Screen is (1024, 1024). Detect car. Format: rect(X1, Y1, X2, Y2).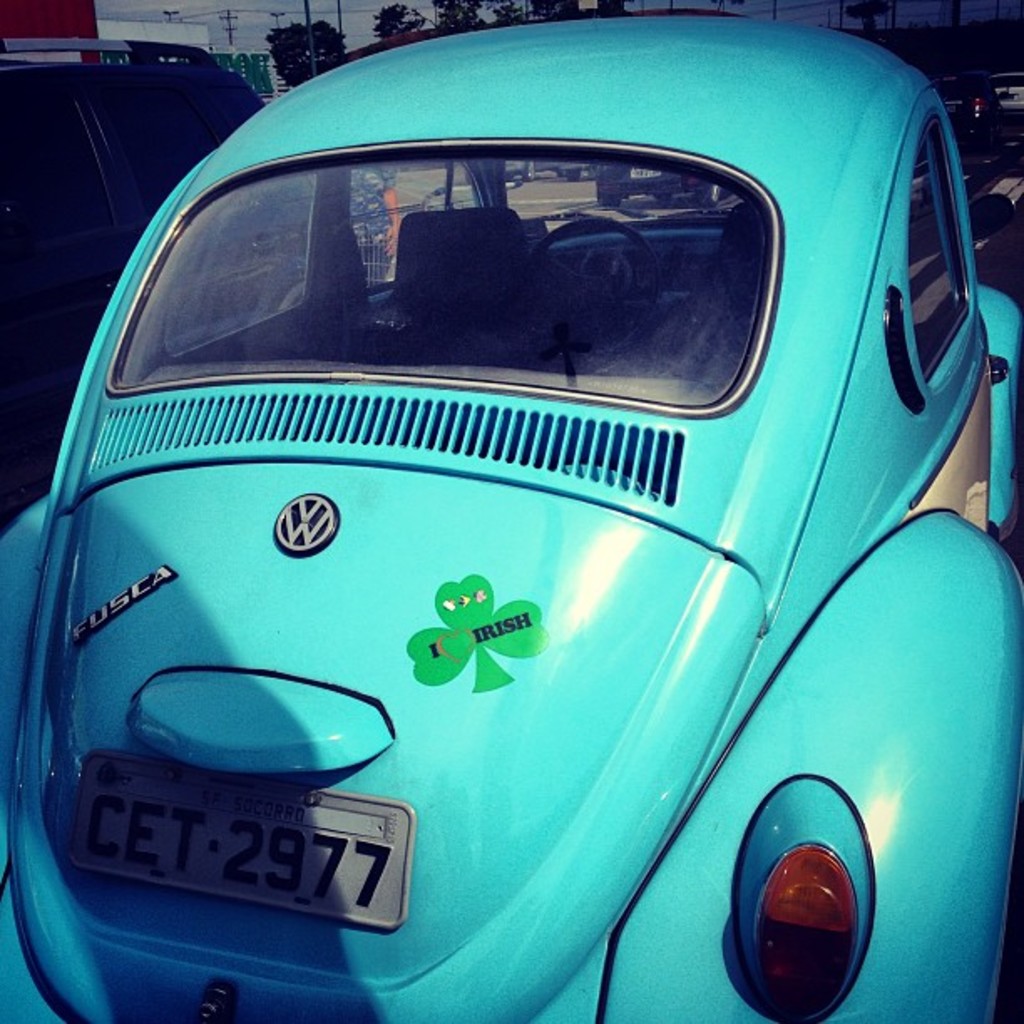
rect(0, 7, 1022, 1022).
